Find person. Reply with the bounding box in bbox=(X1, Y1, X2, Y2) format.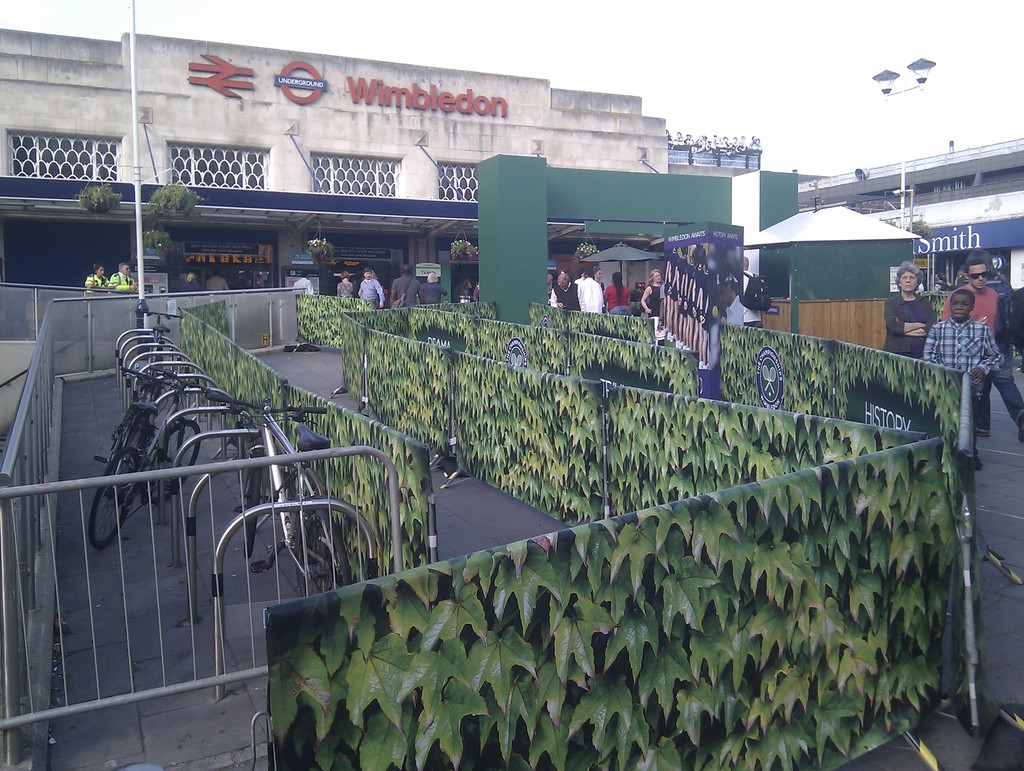
bbox=(109, 264, 140, 294).
